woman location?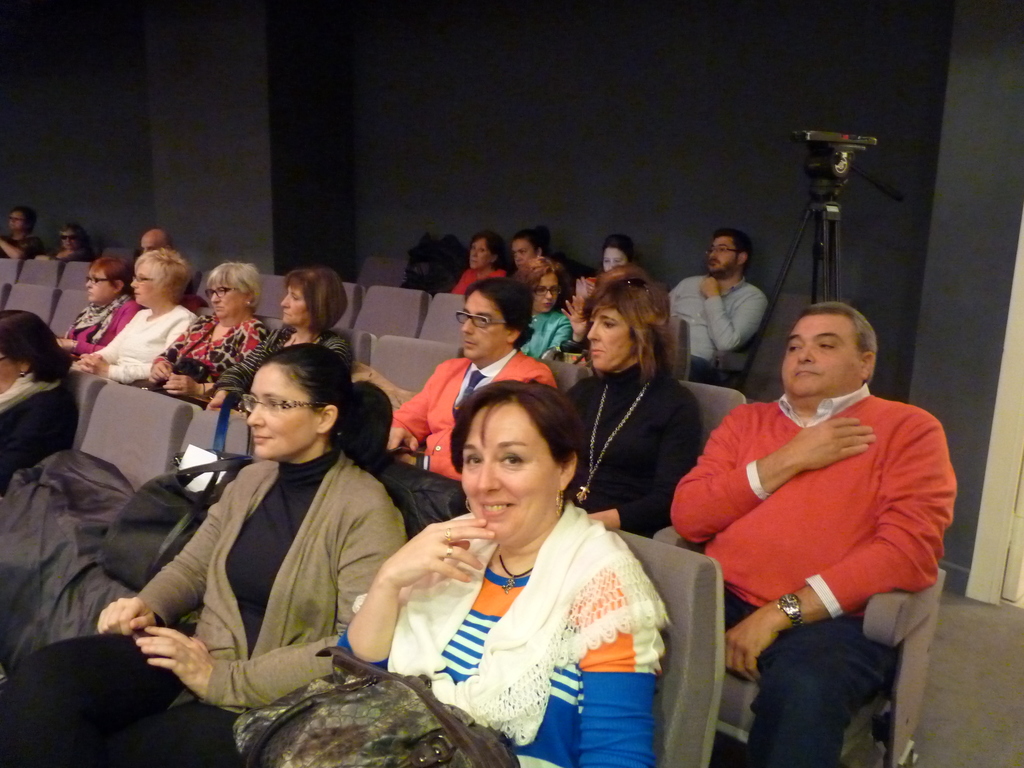
563 279 702 540
